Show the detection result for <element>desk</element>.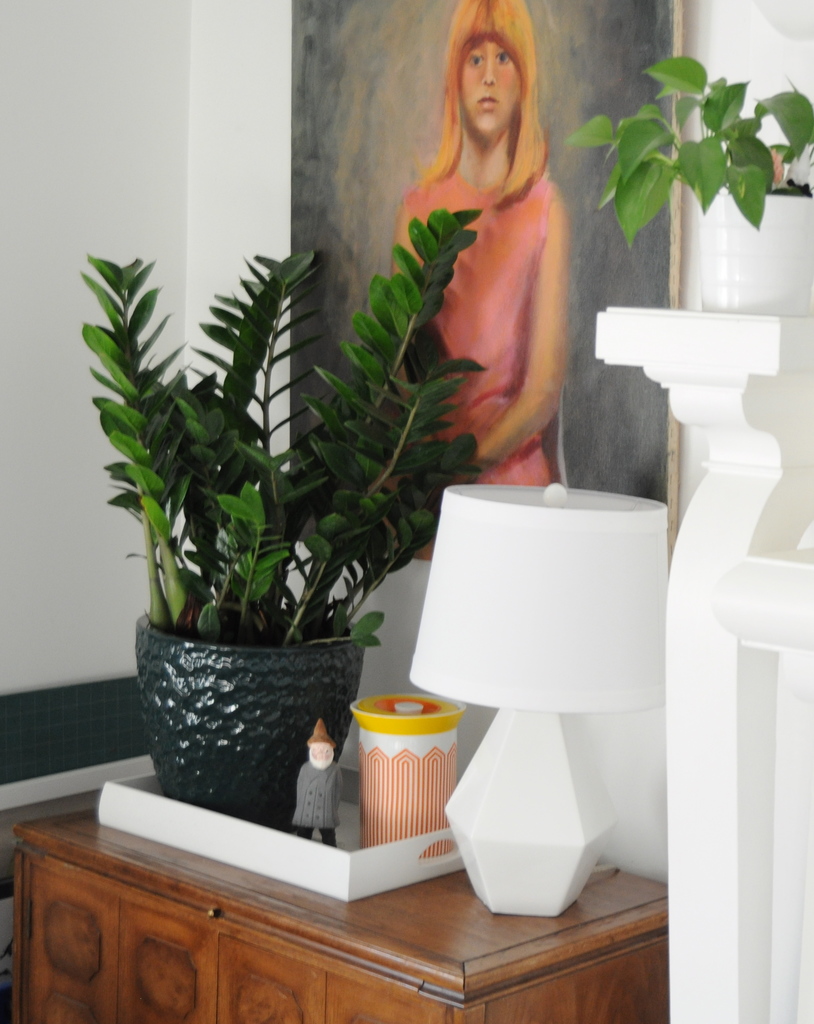
(x1=0, y1=807, x2=703, y2=1018).
